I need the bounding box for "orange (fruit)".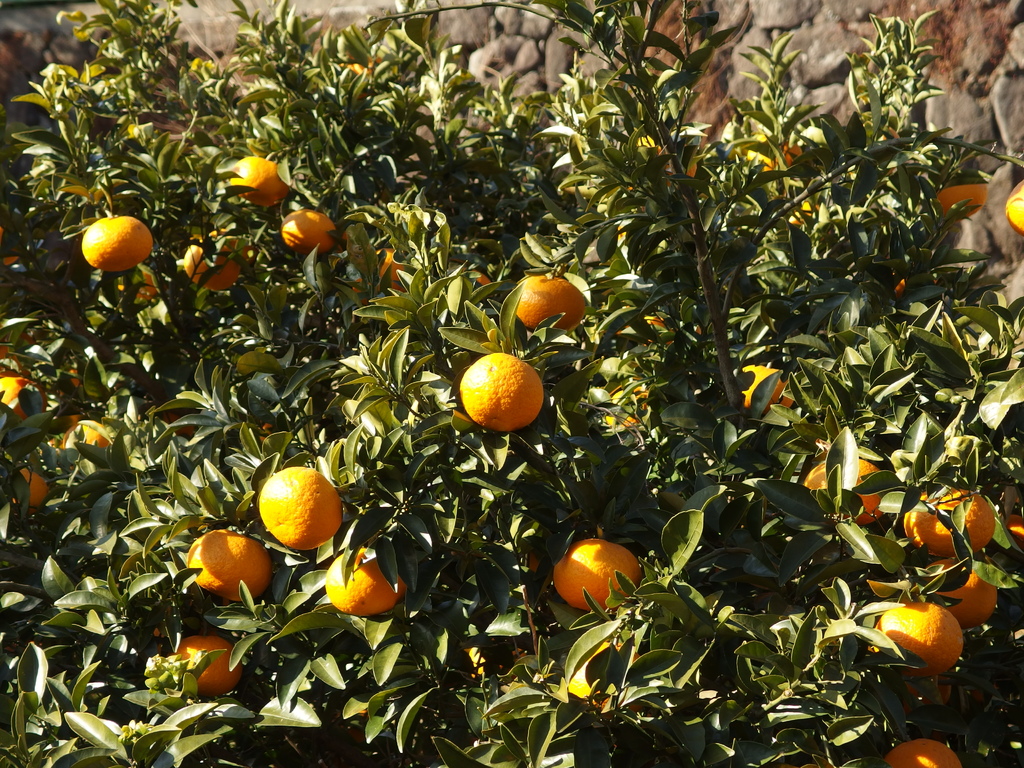
Here it is: crop(252, 465, 346, 552).
